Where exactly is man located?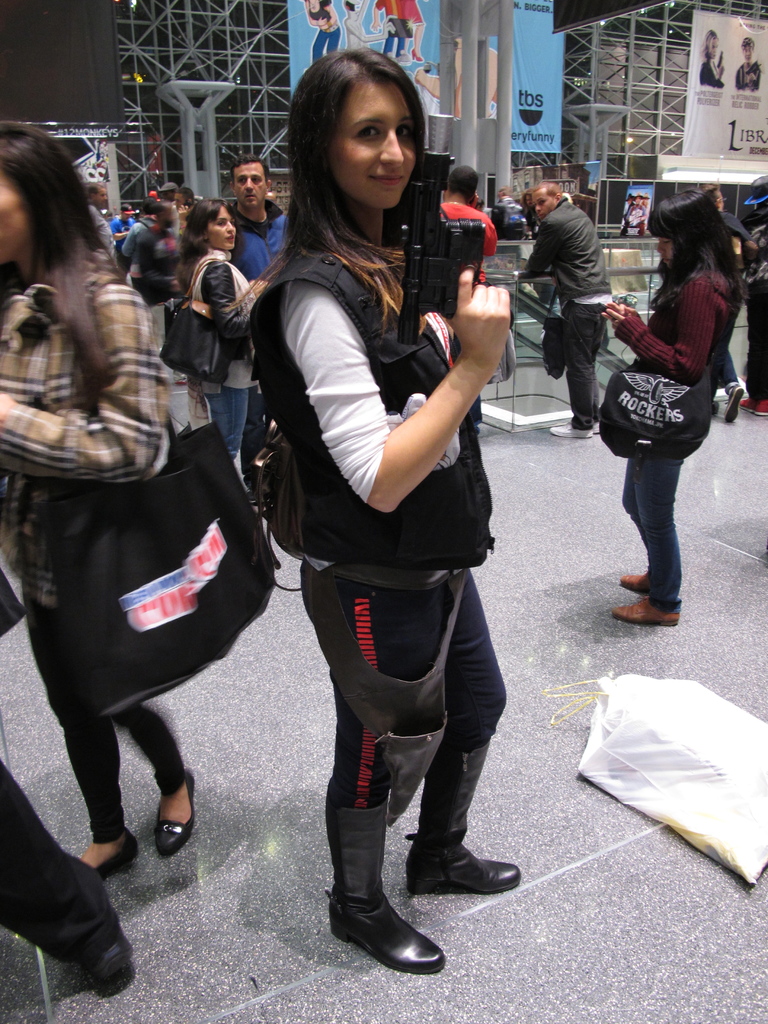
Its bounding box is l=161, t=184, r=175, b=210.
